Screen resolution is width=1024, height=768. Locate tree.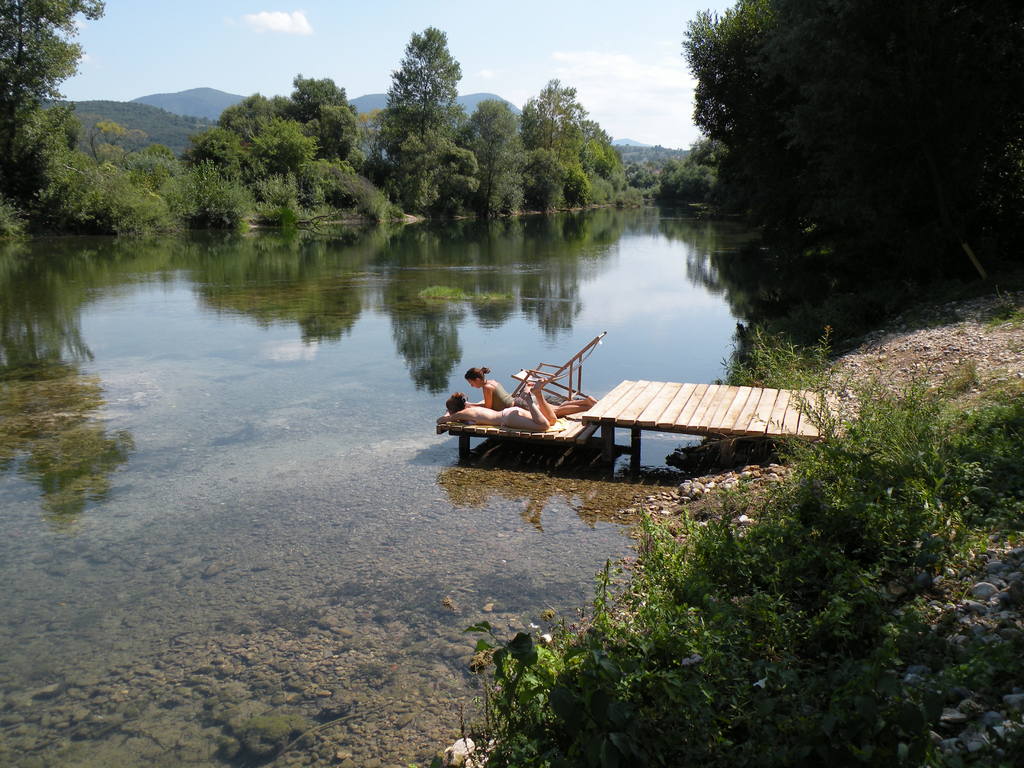
bbox=[0, 1, 102, 179].
